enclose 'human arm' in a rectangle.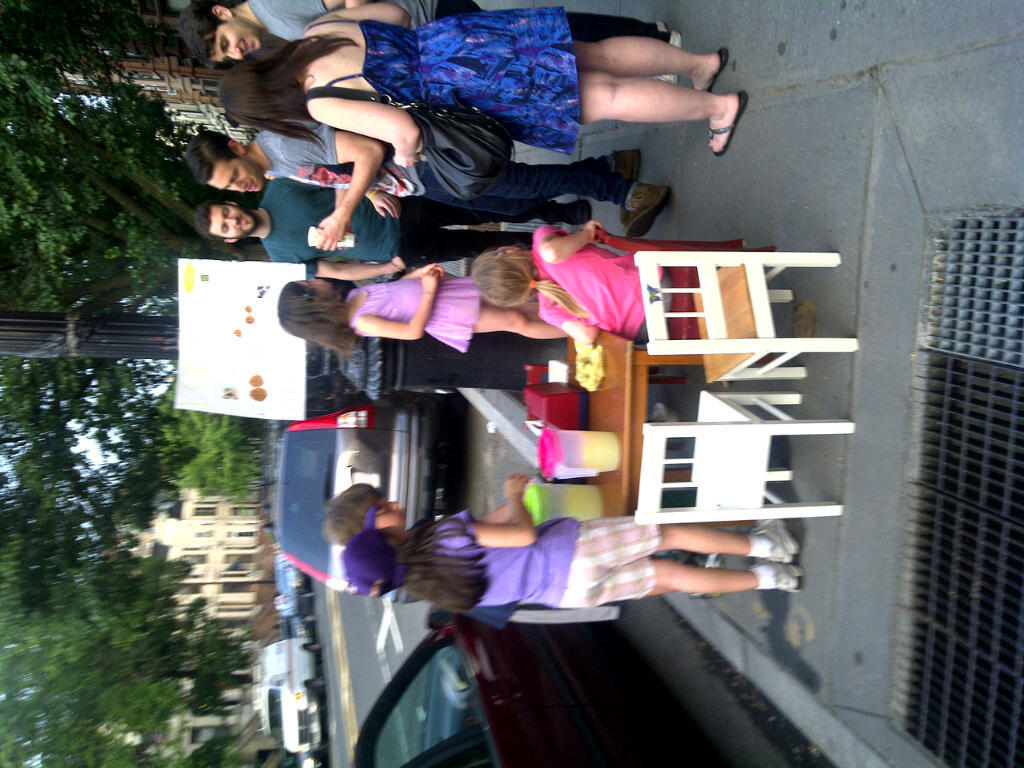
{"x1": 297, "y1": 256, "x2": 407, "y2": 281}.
